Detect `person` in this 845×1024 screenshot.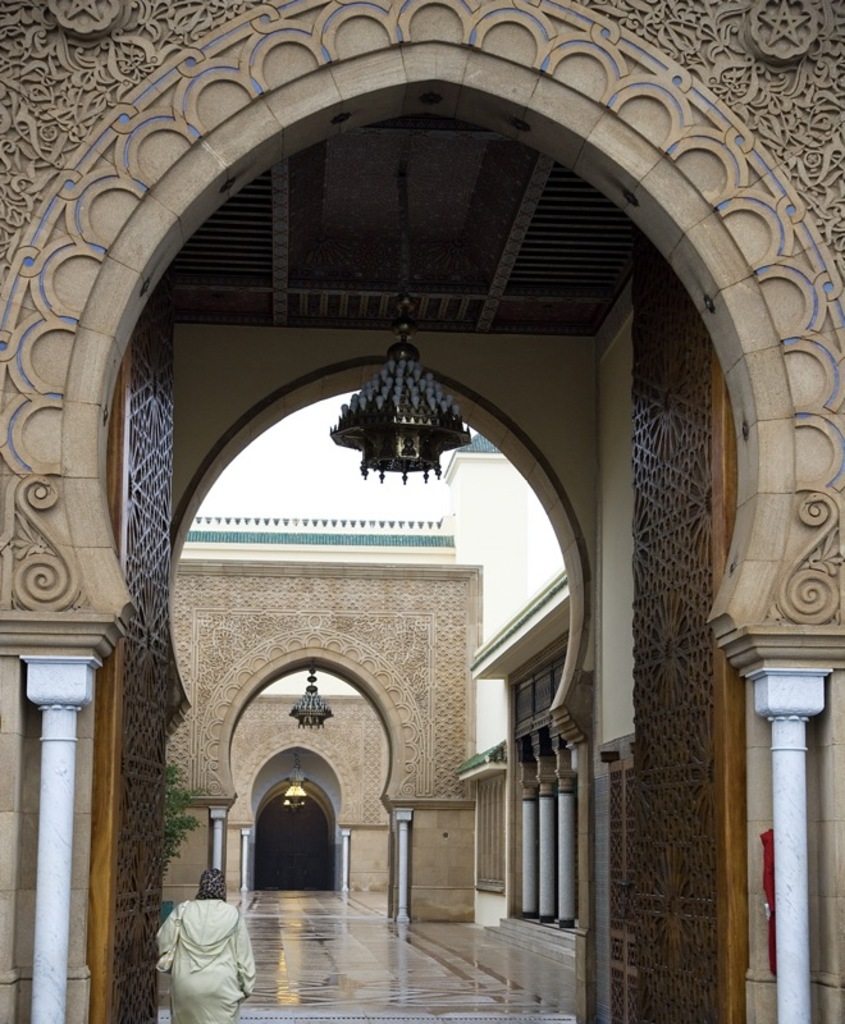
Detection: [left=146, top=865, right=260, bottom=1018].
